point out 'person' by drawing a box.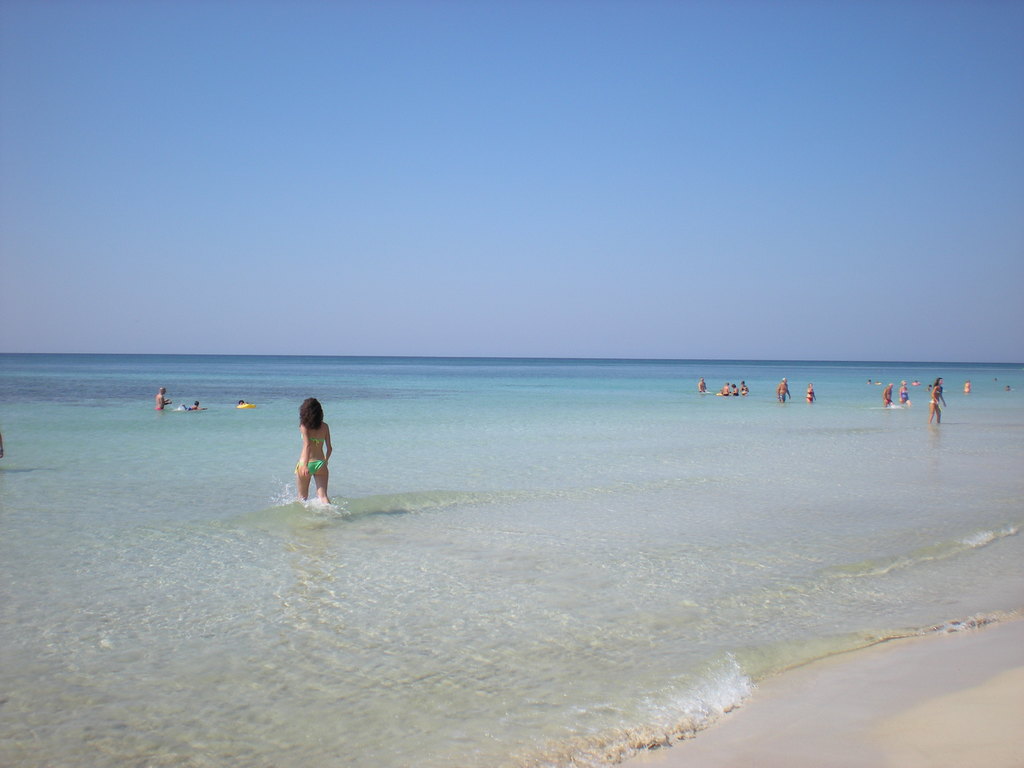
[154,387,174,409].
